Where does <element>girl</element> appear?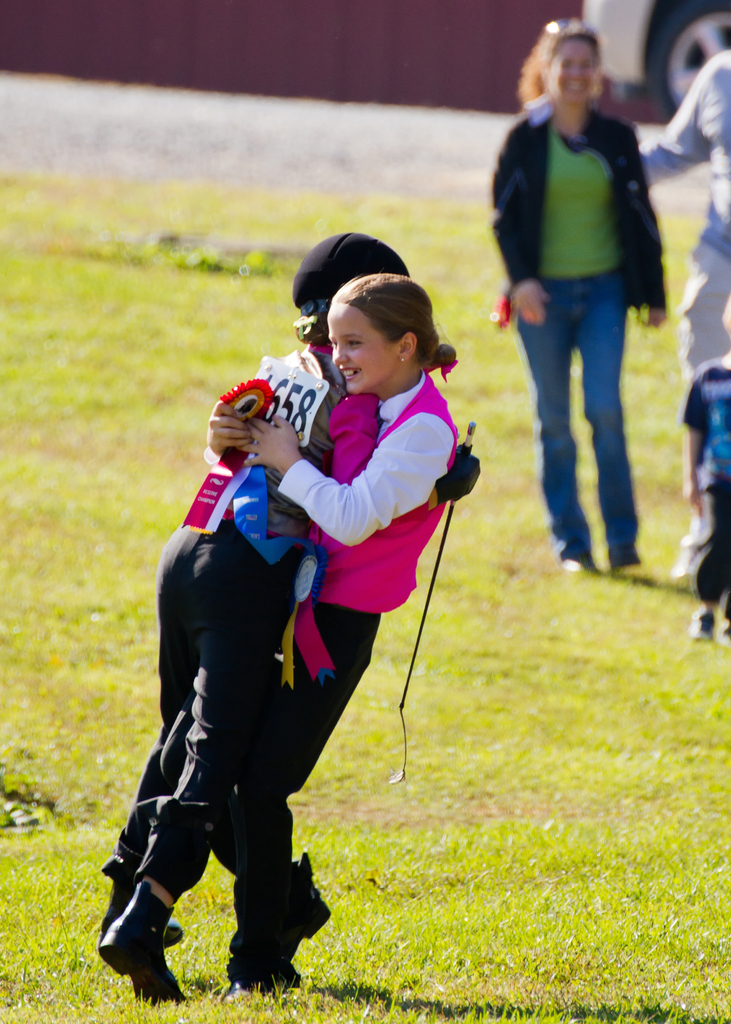
Appears at [204,275,460,1005].
